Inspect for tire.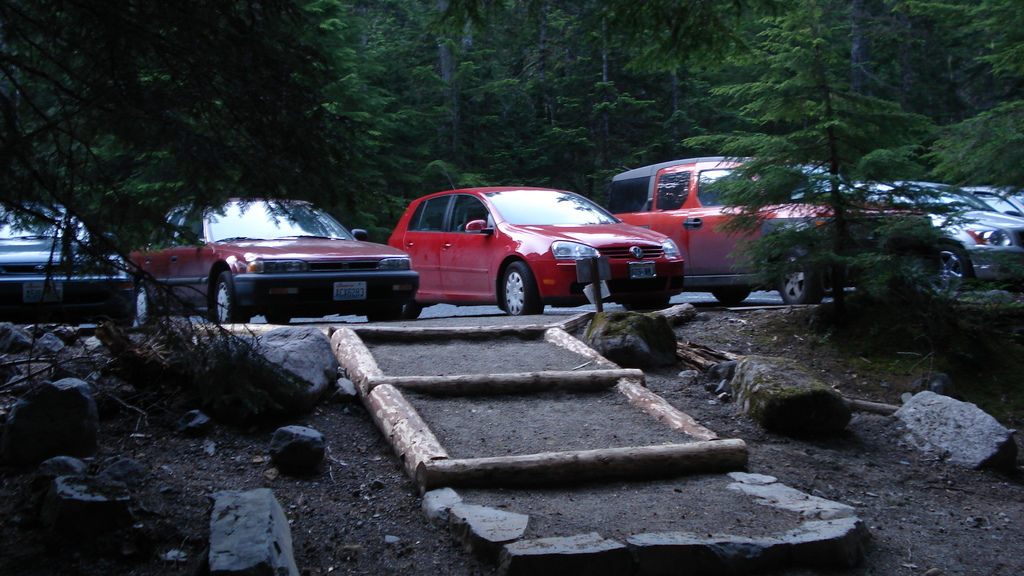
Inspection: left=136, top=288, right=161, bottom=328.
